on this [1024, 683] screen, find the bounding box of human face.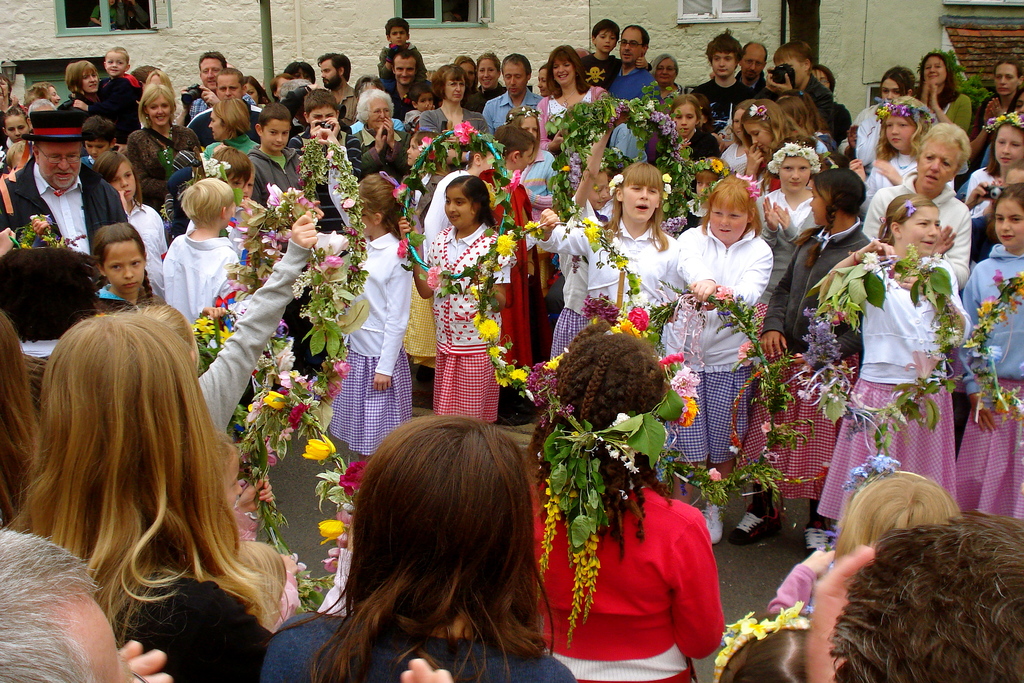
Bounding box: bbox=[109, 163, 136, 201].
